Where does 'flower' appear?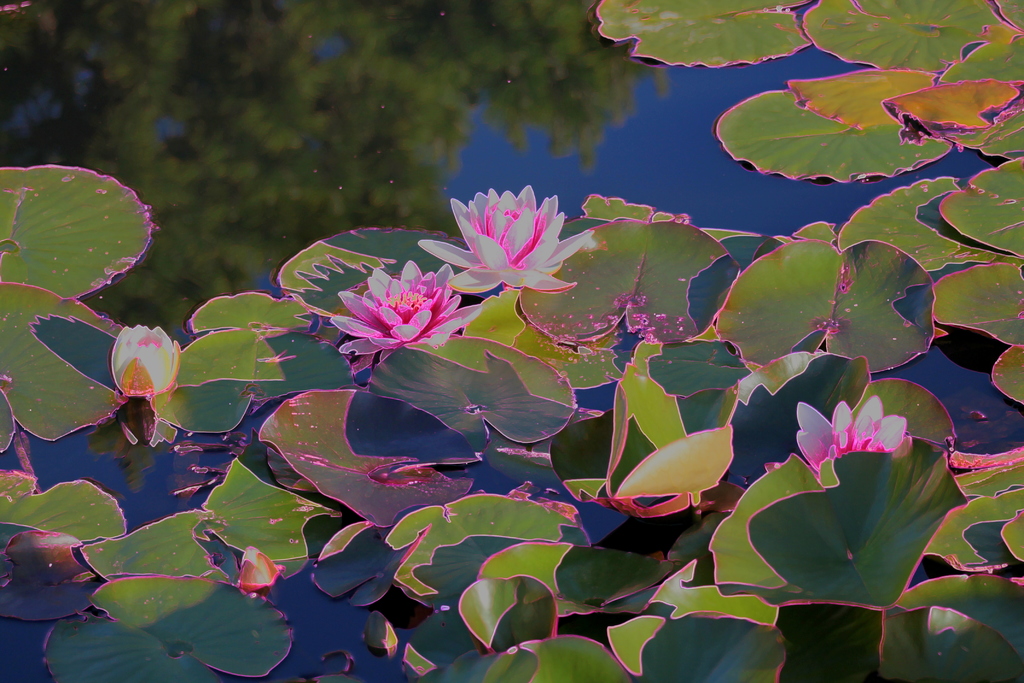
Appears at box=[108, 317, 184, 404].
